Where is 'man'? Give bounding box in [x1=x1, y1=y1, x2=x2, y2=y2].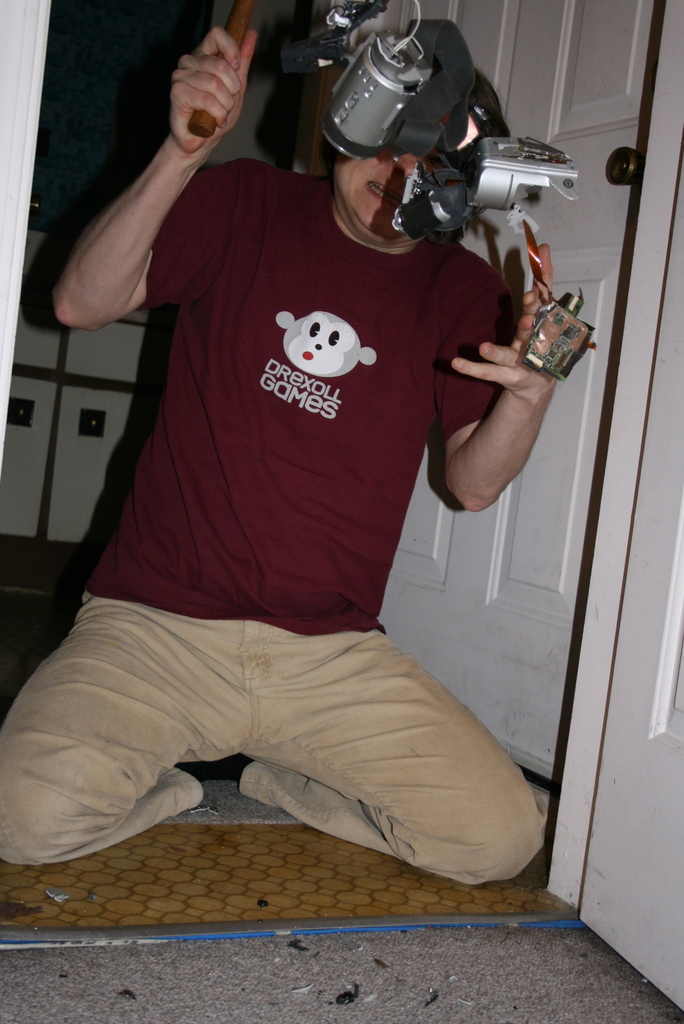
[x1=0, y1=27, x2=589, y2=881].
